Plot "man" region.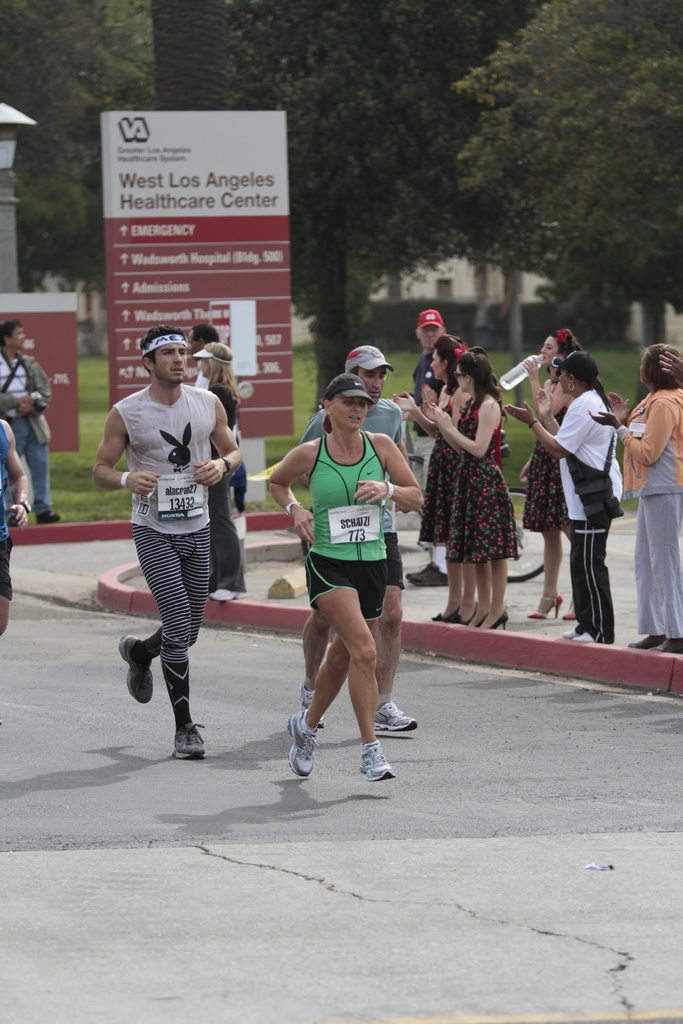
Plotted at select_region(290, 339, 418, 740).
